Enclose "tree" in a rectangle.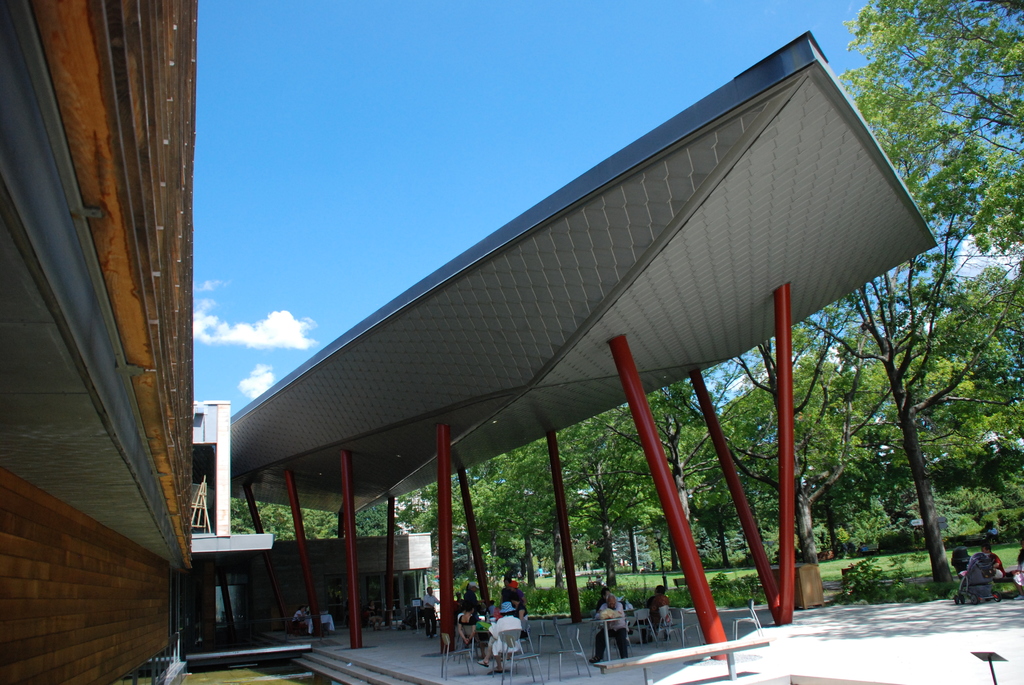
(520, 430, 596, 569).
